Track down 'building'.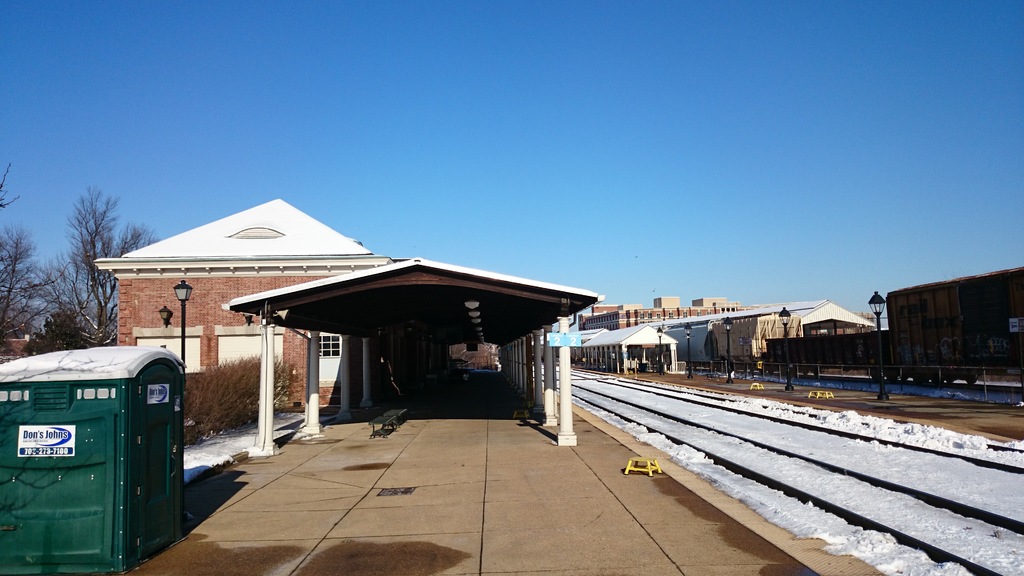
Tracked to {"x1": 96, "y1": 199, "x2": 391, "y2": 409}.
